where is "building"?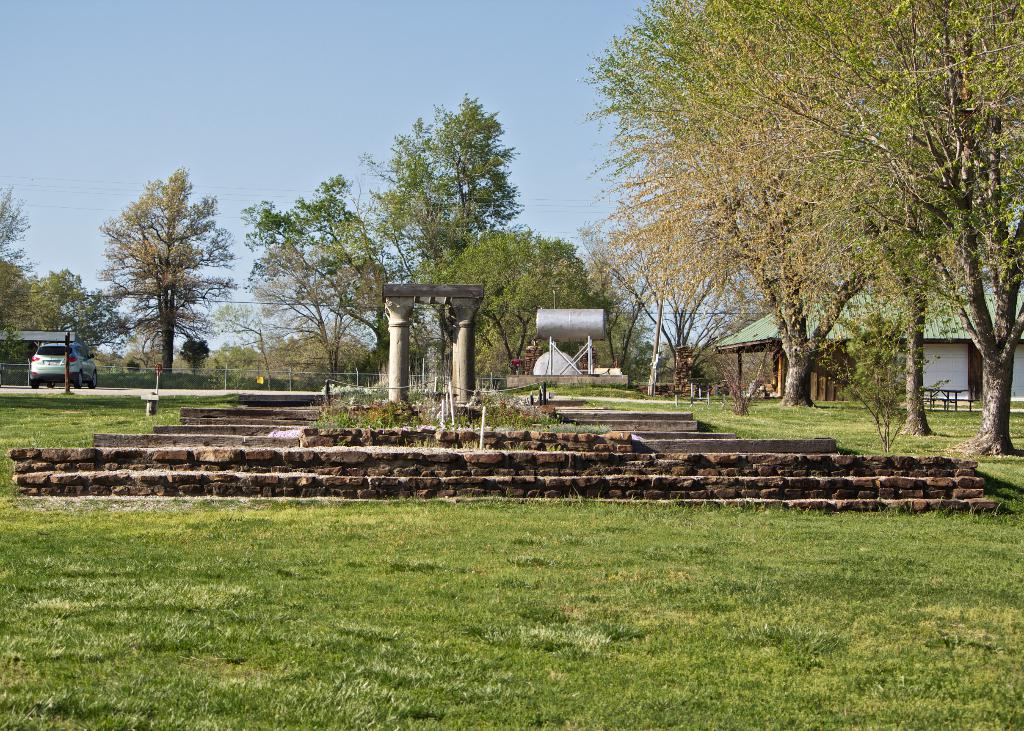
{"x1": 714, "y1": 283, "x2": 1023, "y2": 405}.
